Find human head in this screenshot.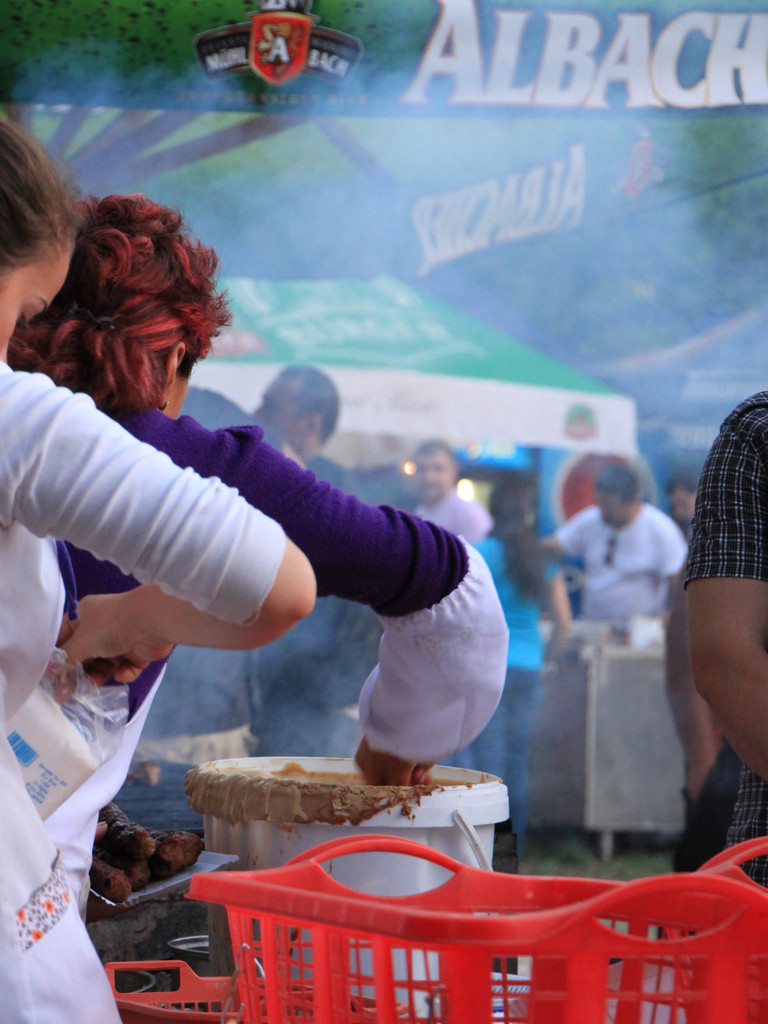
The bounding box for human head is [left=663, top=462, right=699, bottom=529].
